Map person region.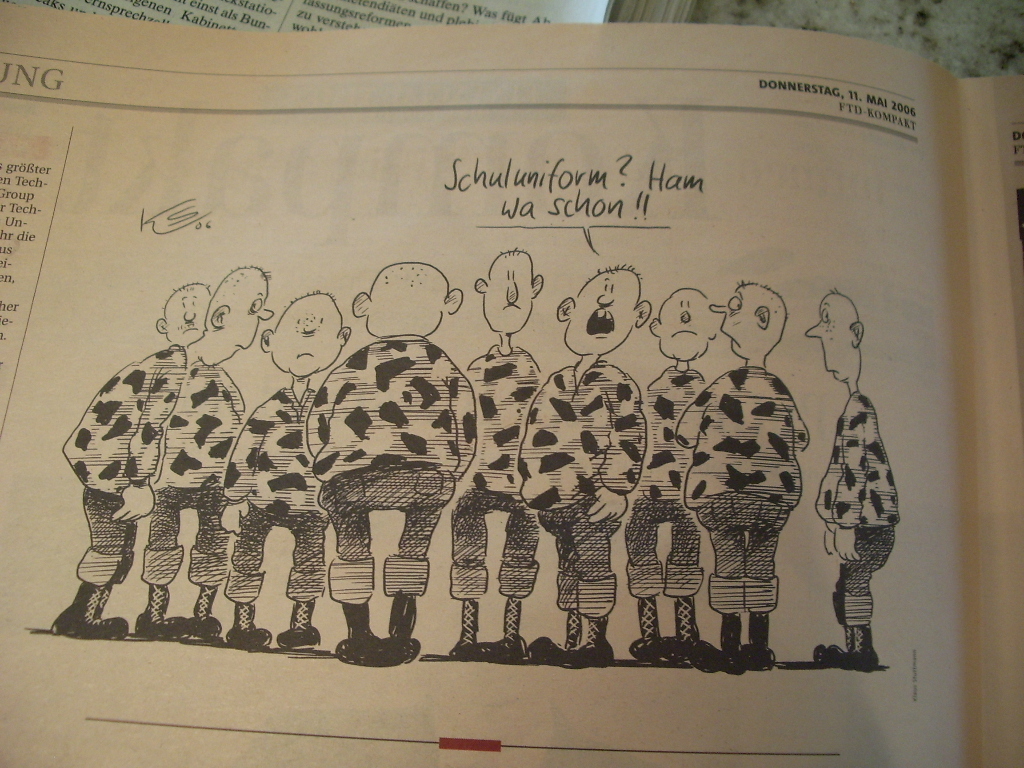
Mapped to l=304, t=260, r=479, b=668.
